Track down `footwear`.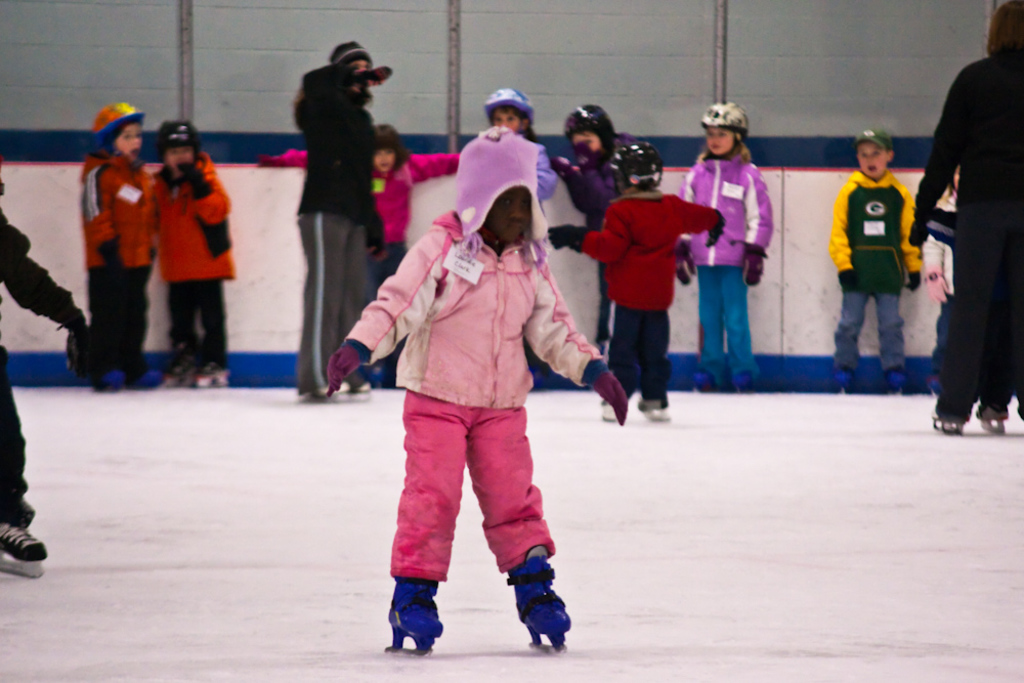
Tracked to (507, 560, 567, 632).
